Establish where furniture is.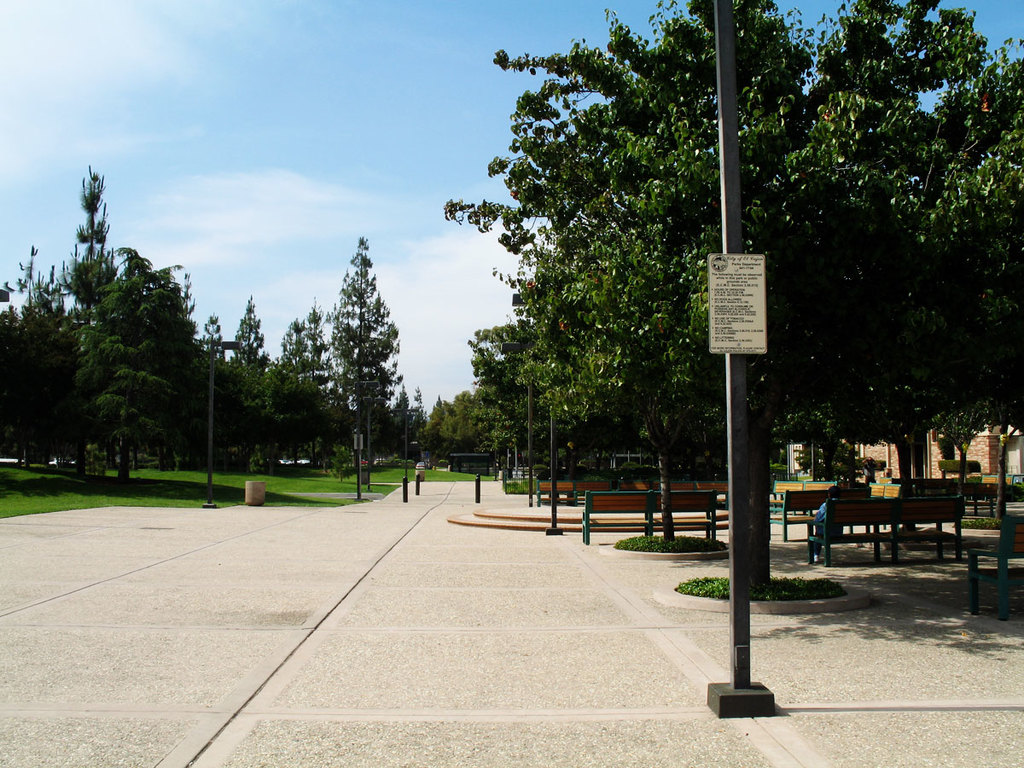
Established at 784,489,872,536.
